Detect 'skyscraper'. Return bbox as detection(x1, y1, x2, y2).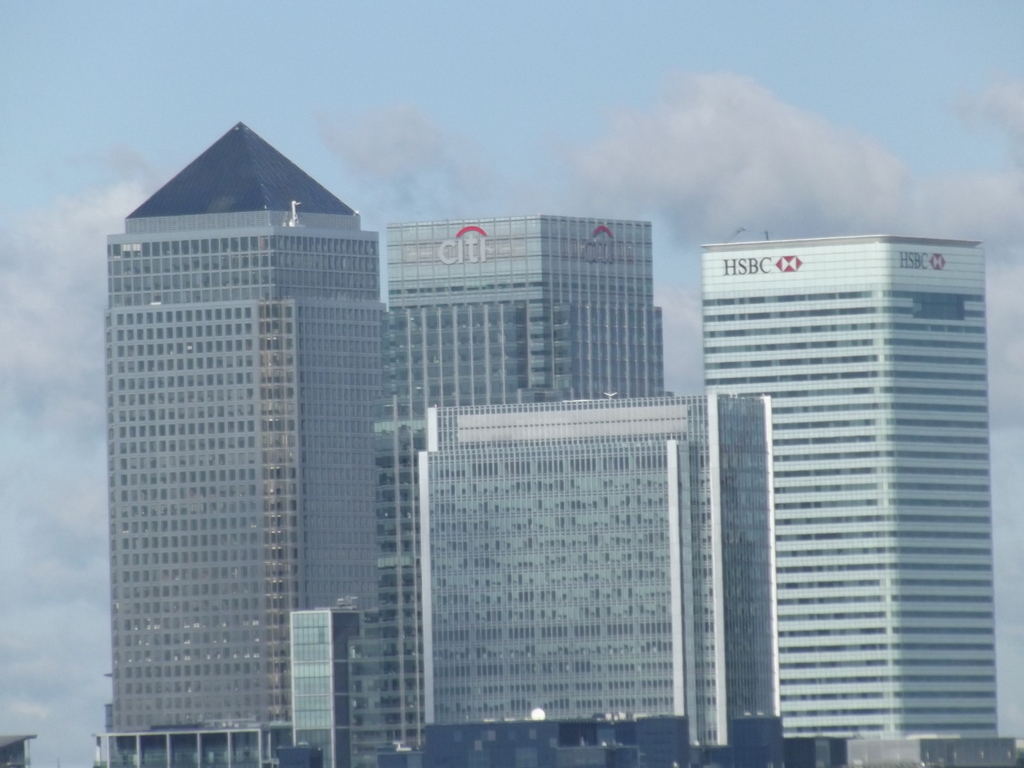
detection(412, 397, 786, 767).
